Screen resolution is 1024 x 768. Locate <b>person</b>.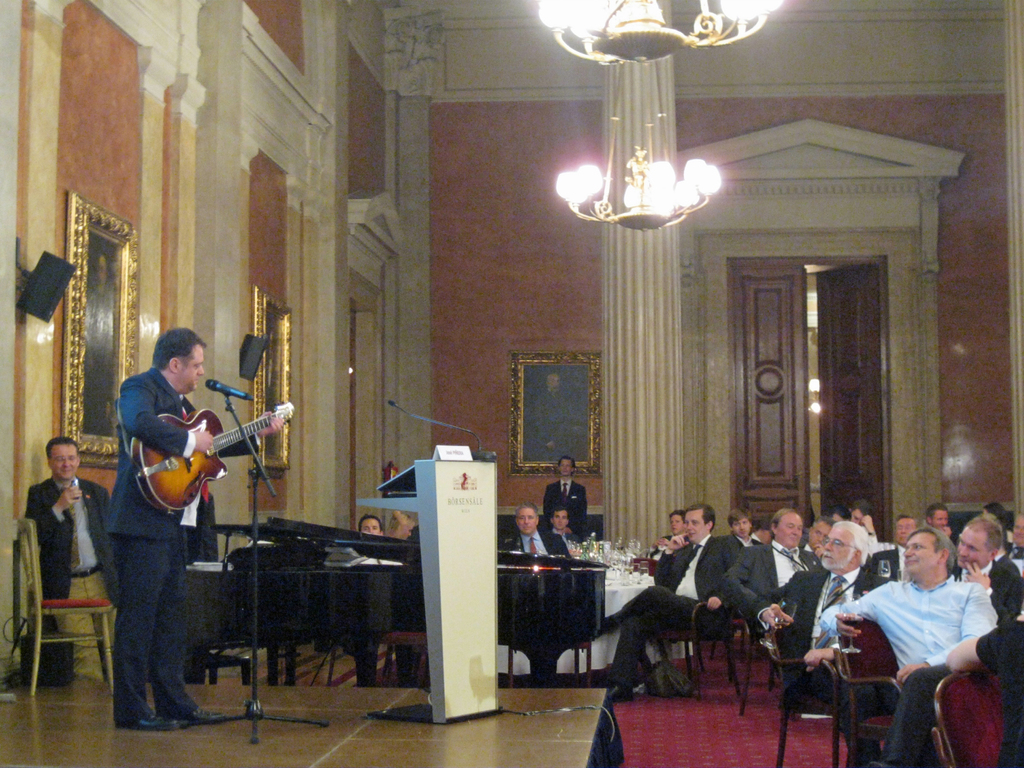
select_region(732, 519, 870, 712).
